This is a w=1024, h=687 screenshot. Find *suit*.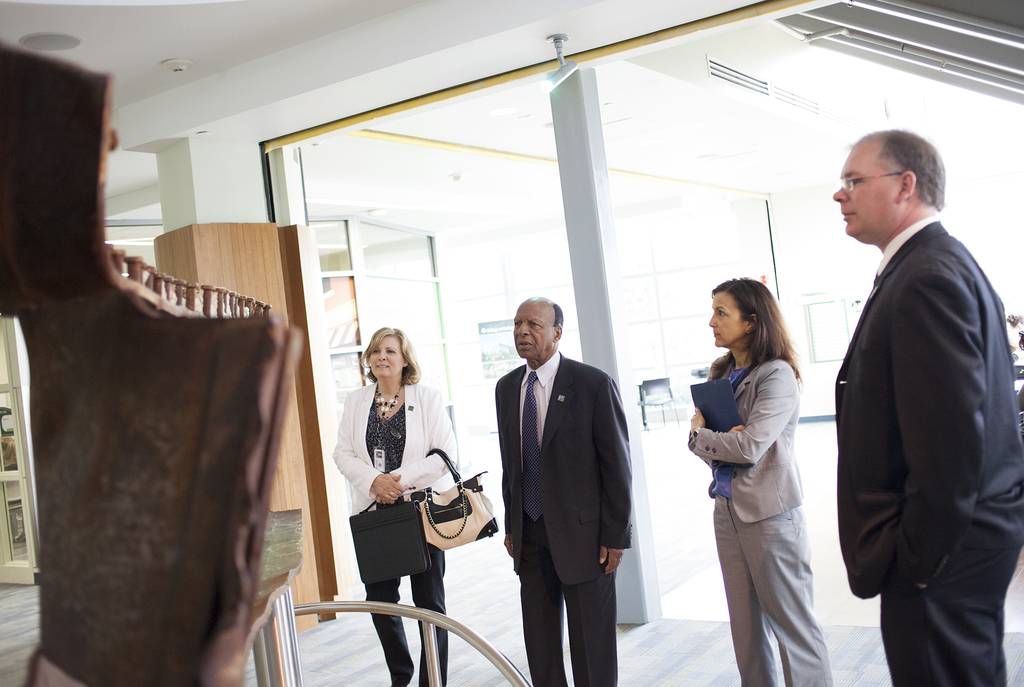
Bounding box: 830, 215, 1023, 686.
